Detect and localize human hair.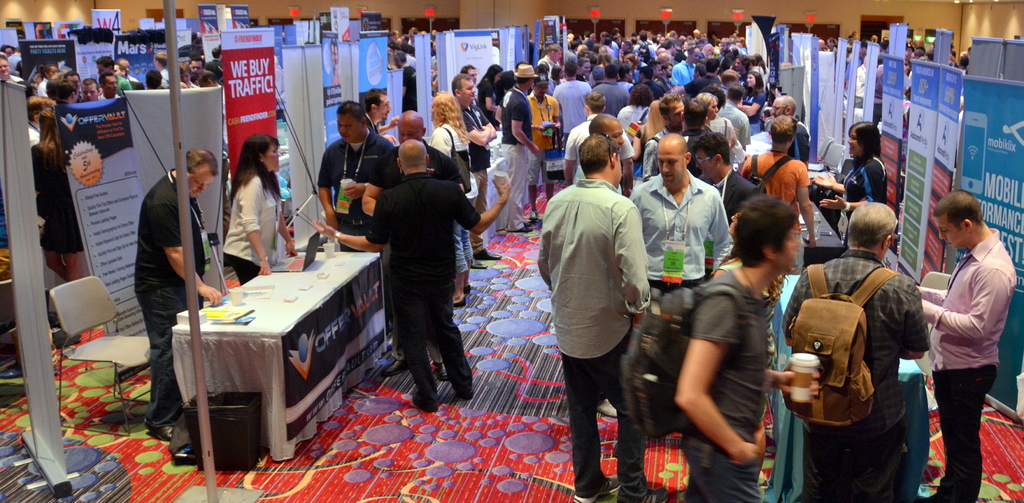
Localized at x1=851, y1=124, x2=879, y2=158.
